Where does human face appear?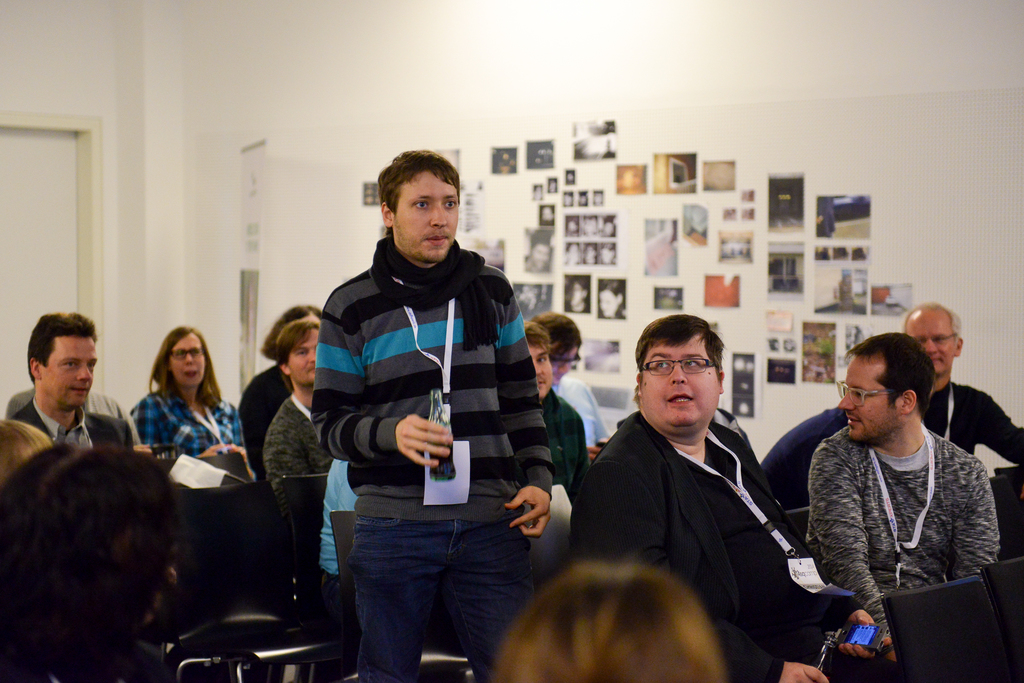
Appears at (289, 330, 319, 386).
